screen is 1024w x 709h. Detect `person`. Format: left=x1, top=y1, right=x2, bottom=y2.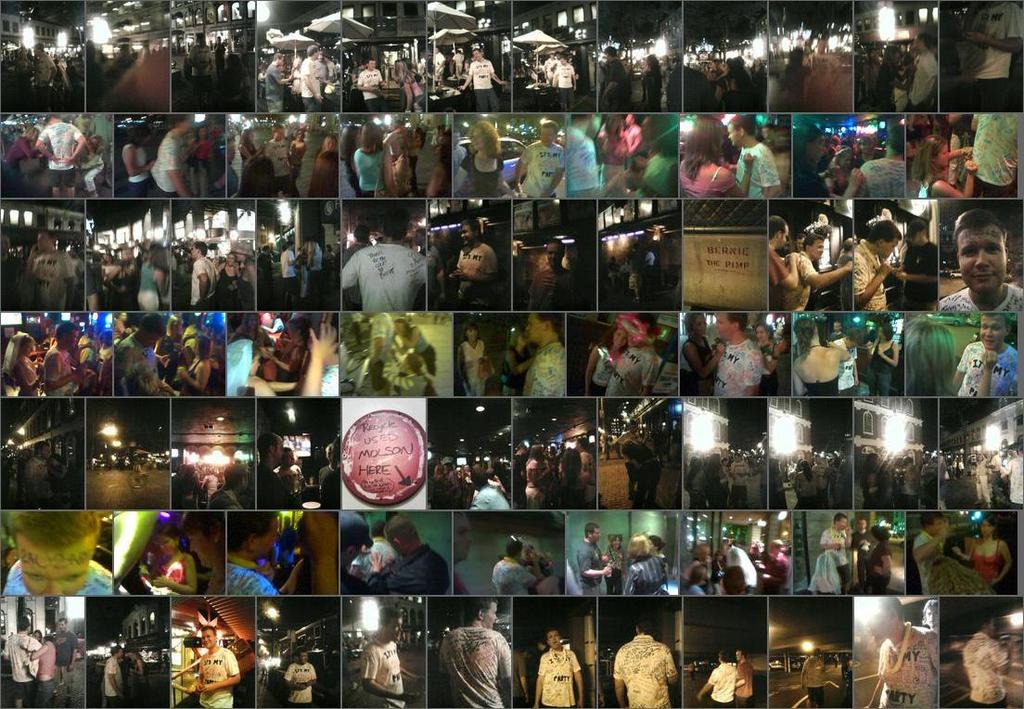
left=822, top=518, right=851, bottom=598.
